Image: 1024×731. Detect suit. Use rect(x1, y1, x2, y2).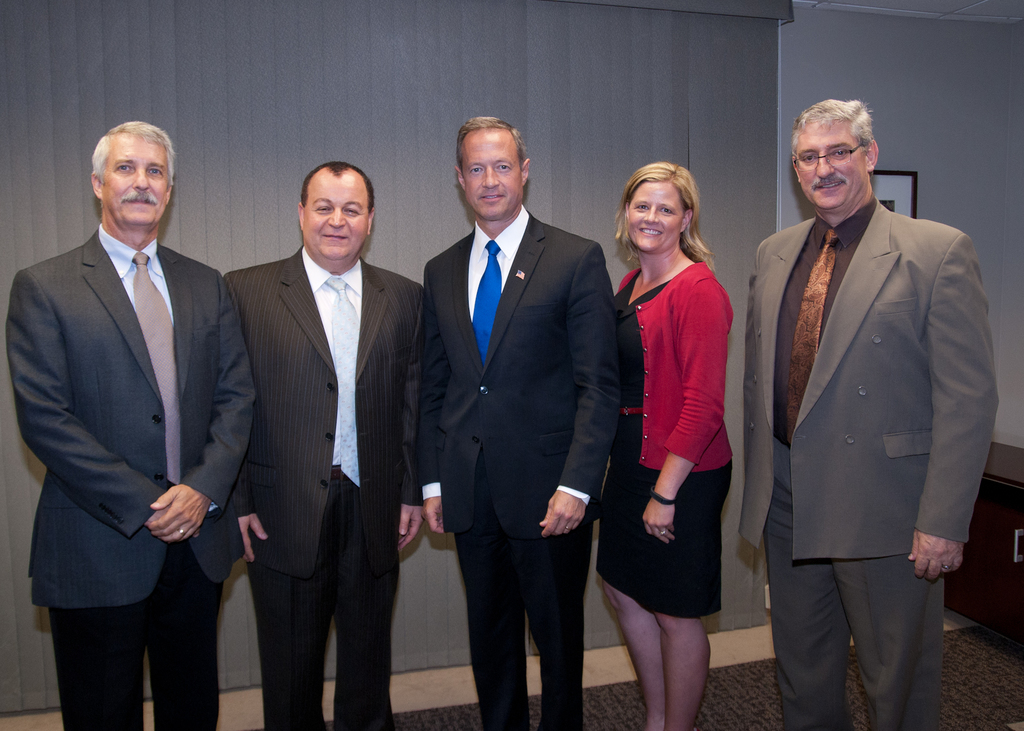
rect(421, 204, 616, 730).
